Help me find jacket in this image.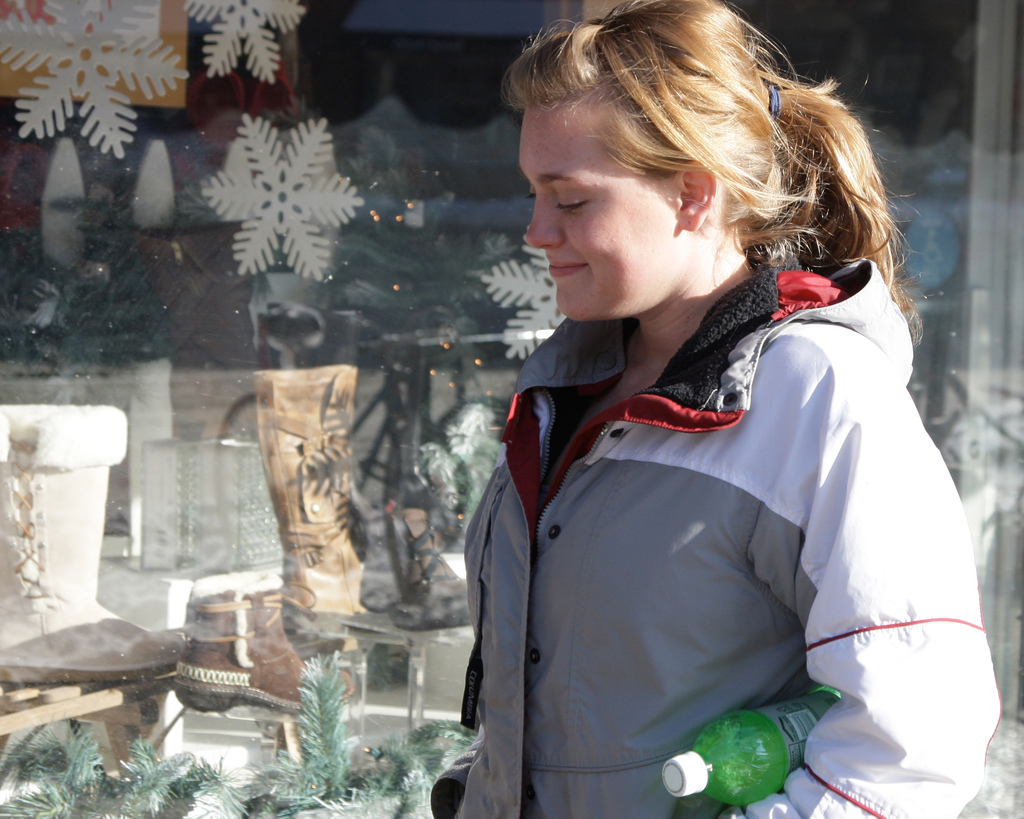
Found it: bbox=[452, 216, 953, 818].
